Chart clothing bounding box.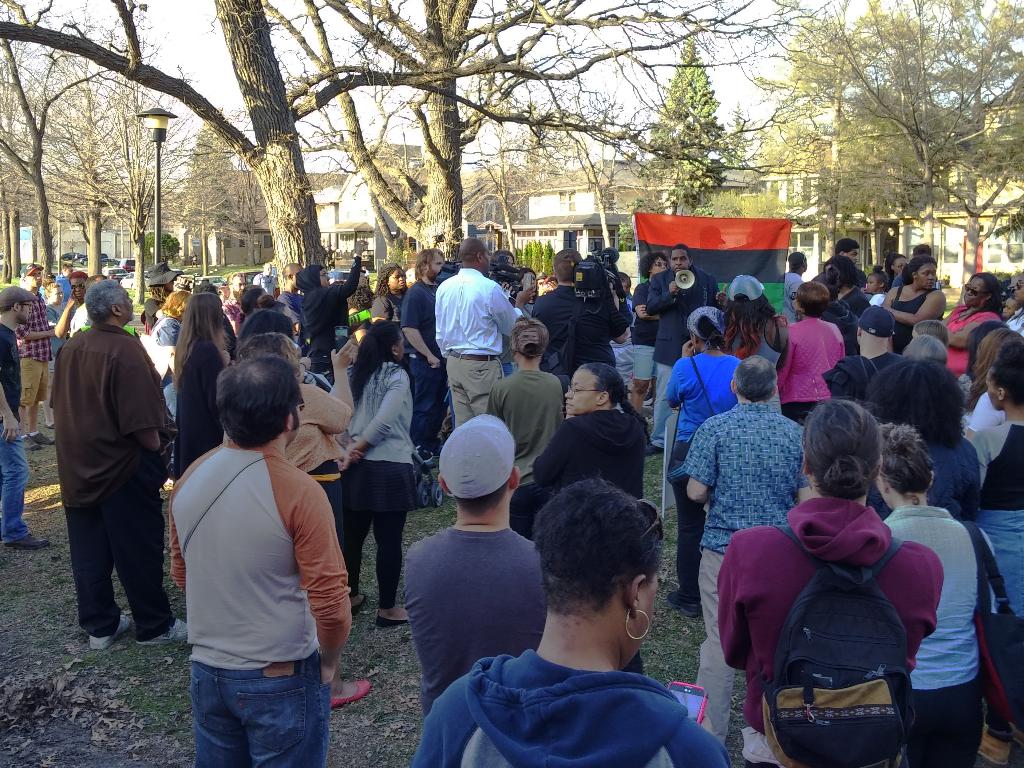
Charted: [943,306,990,371].
